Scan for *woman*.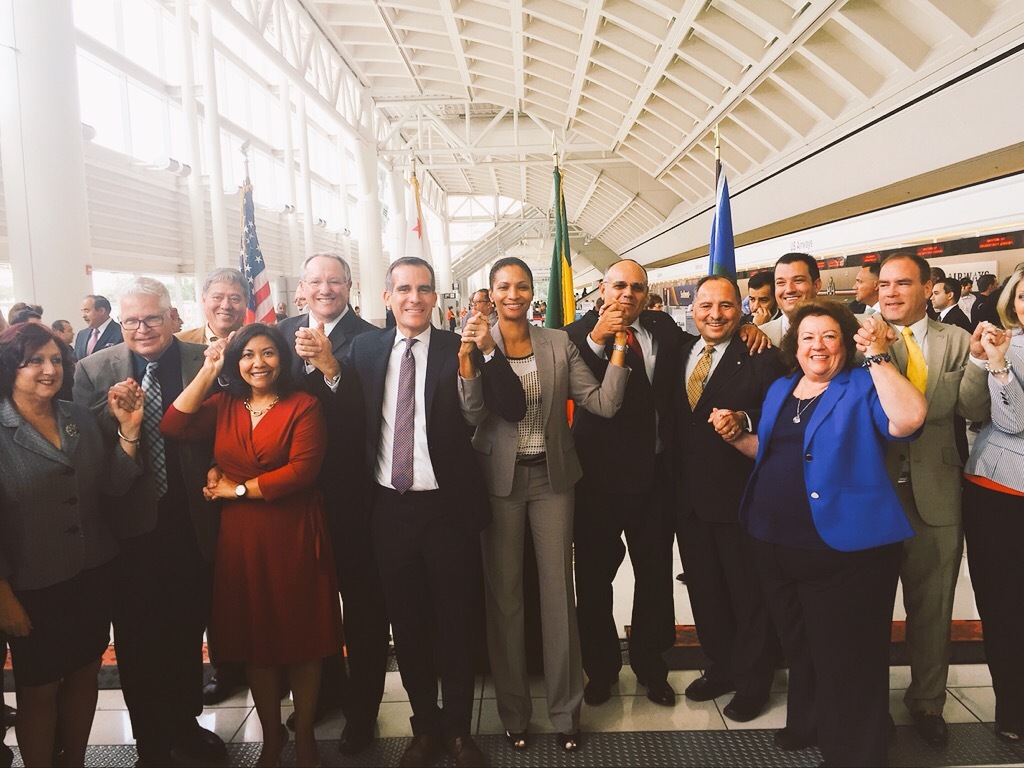
Scan result: BBox(700, 308, 928, 767).
